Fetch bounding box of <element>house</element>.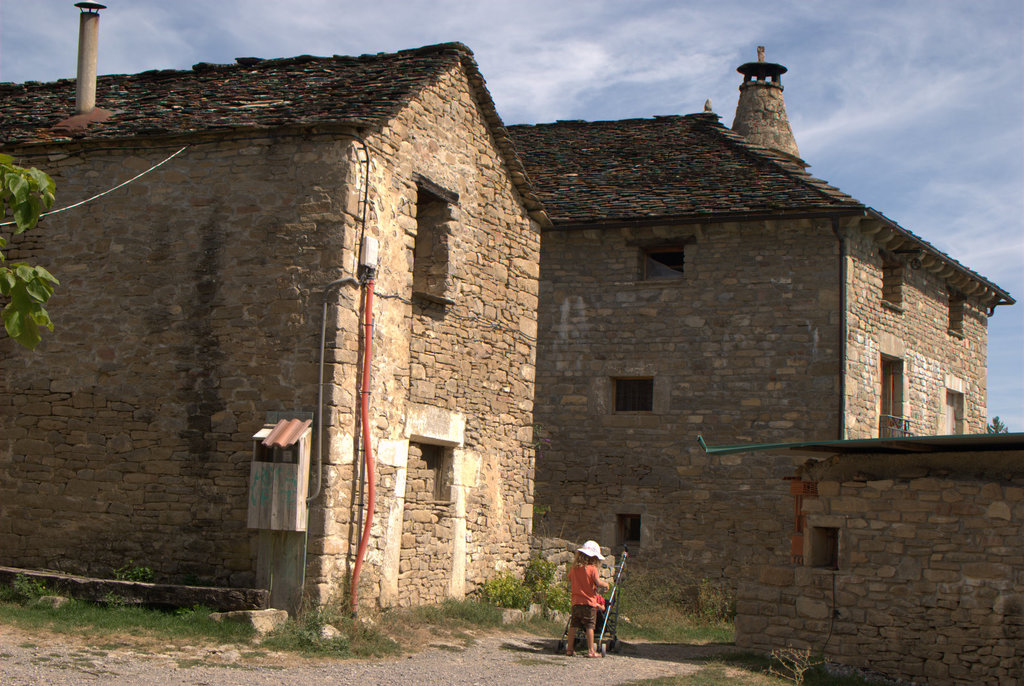
Bbox: 696 426 1023 685.
